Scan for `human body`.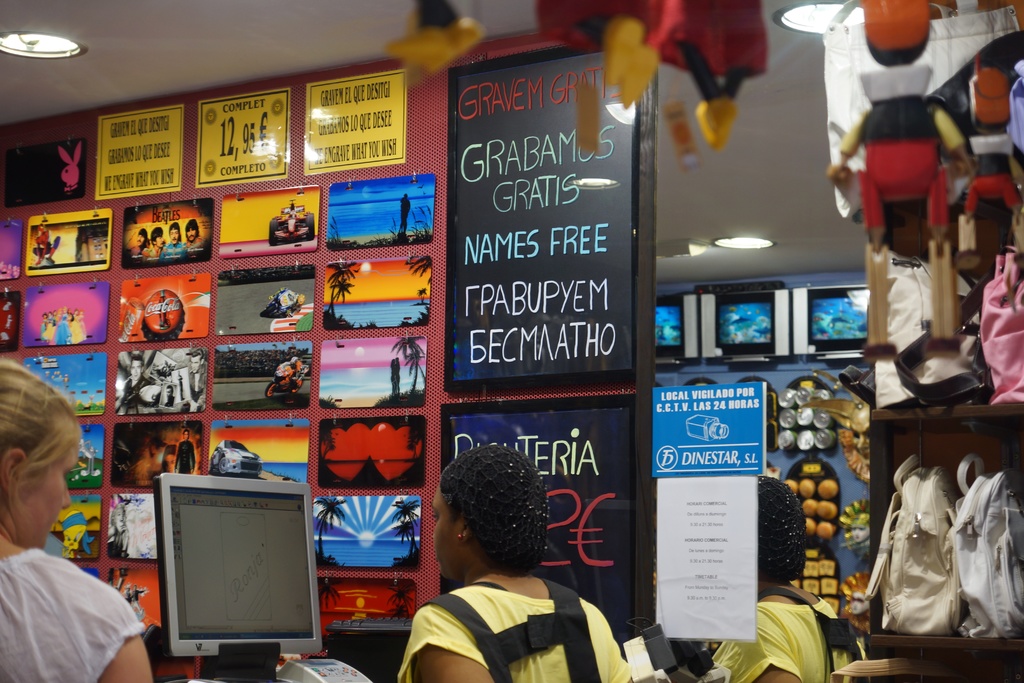
Scan result: crop(173, 431, 194, 475).
